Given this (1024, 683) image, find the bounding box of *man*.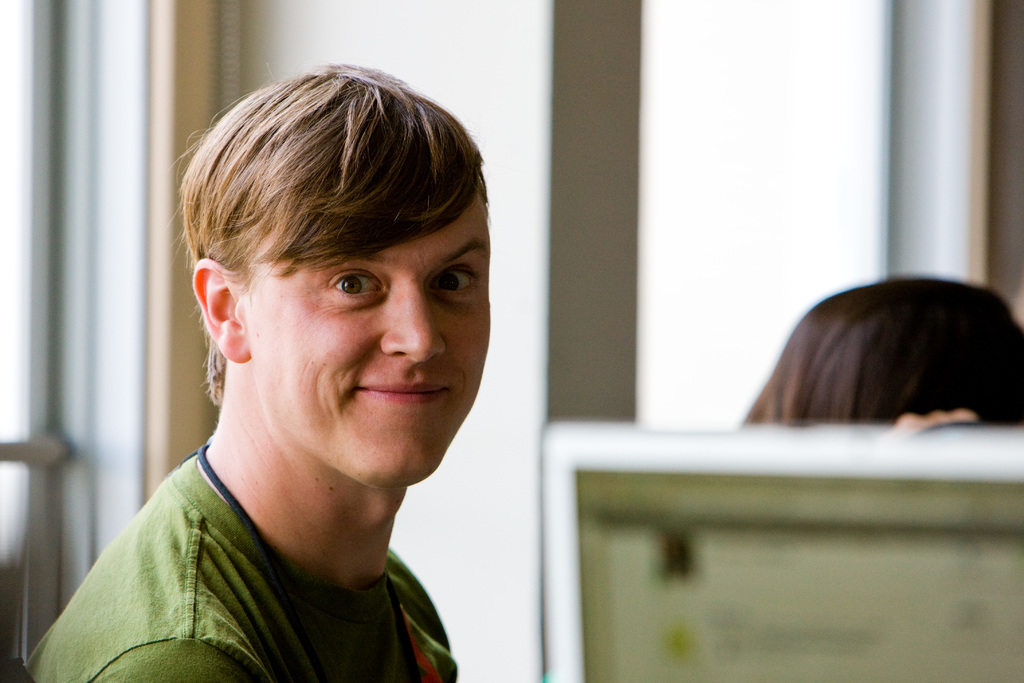
[14, 63, 495, 682].
